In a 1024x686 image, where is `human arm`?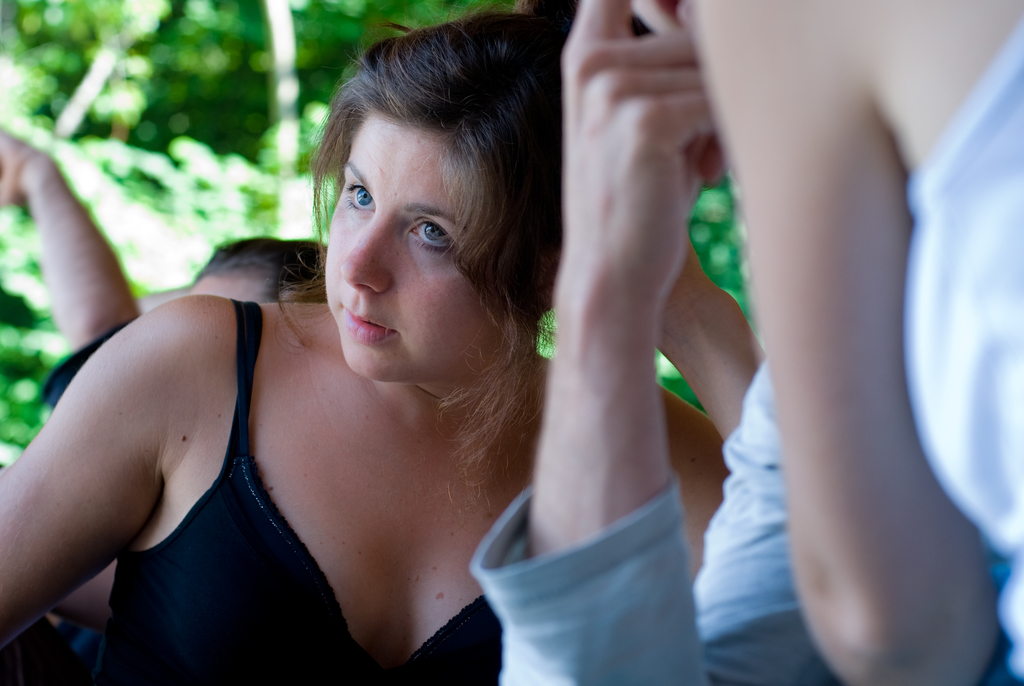
box(676, 0, 1001, 685).
